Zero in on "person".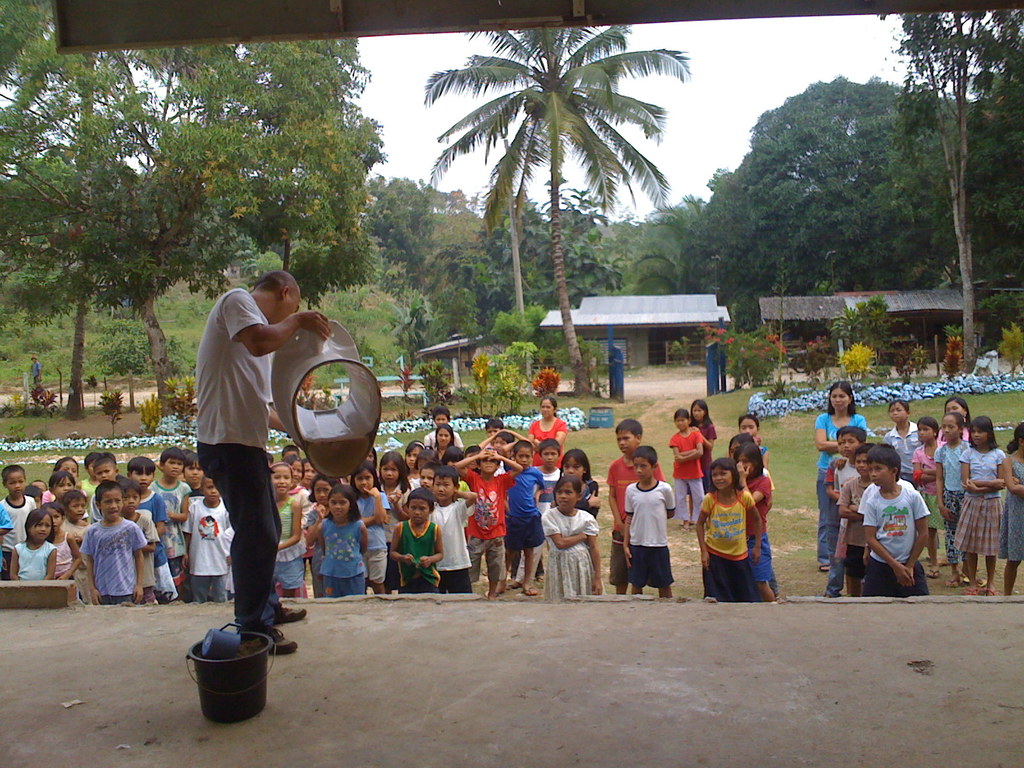
Zeroed in: 881,401,916,487.
